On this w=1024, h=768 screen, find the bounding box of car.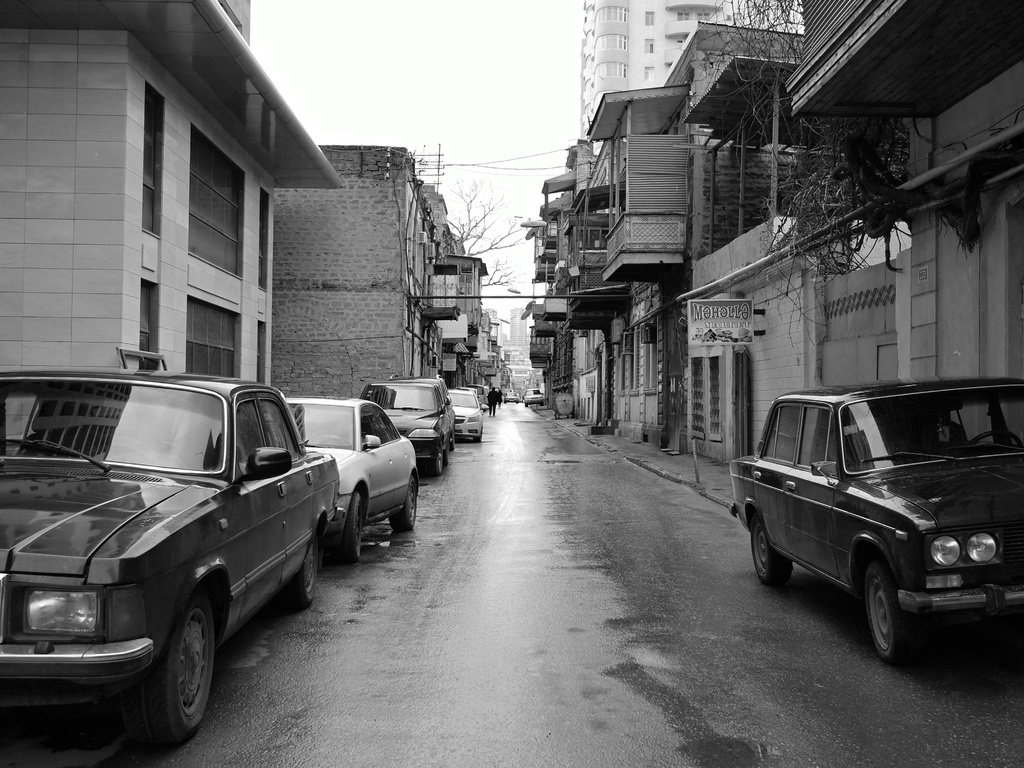
Bounding box: (left=286, top=391, right=421, bottom=561).
